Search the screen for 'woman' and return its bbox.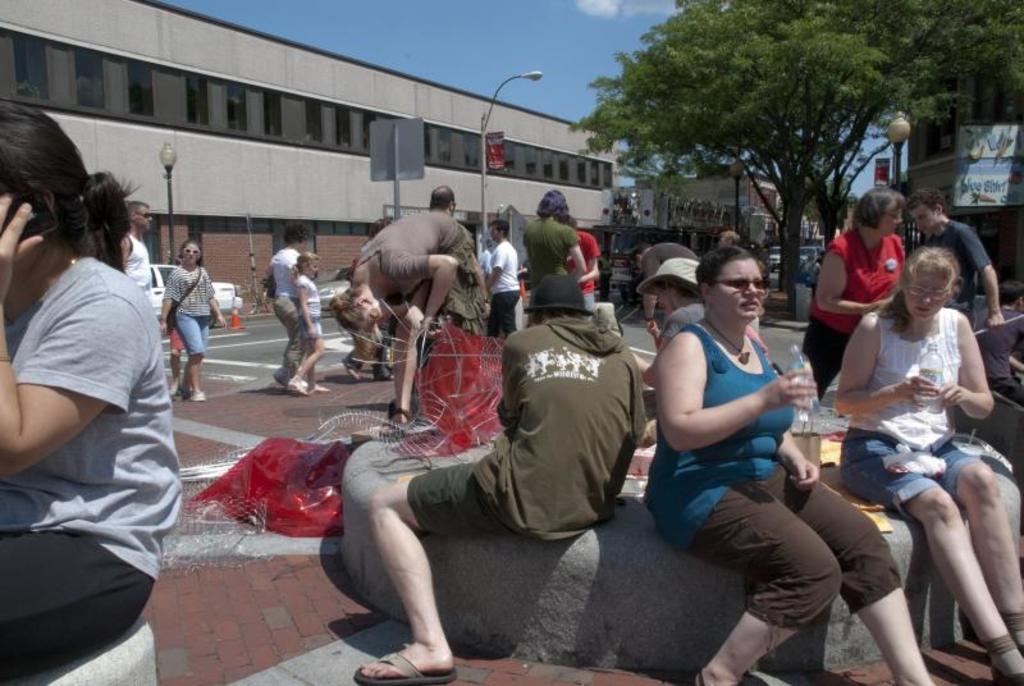
Found: 163:239:227:406.
